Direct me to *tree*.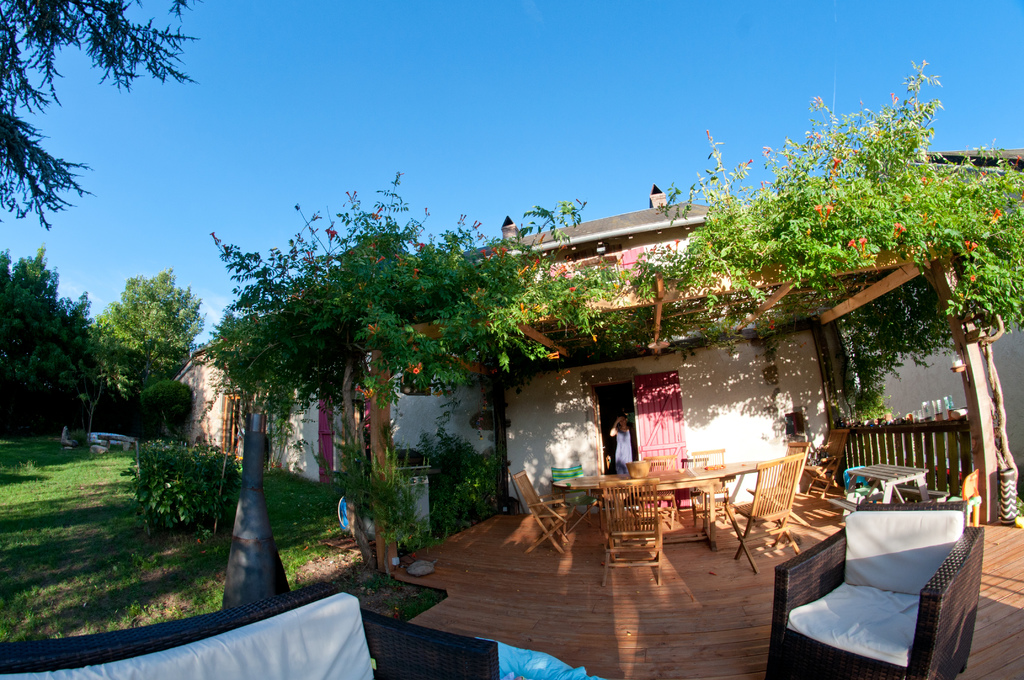
Direction: [left=0, top=243, right=93, bottom=434].
